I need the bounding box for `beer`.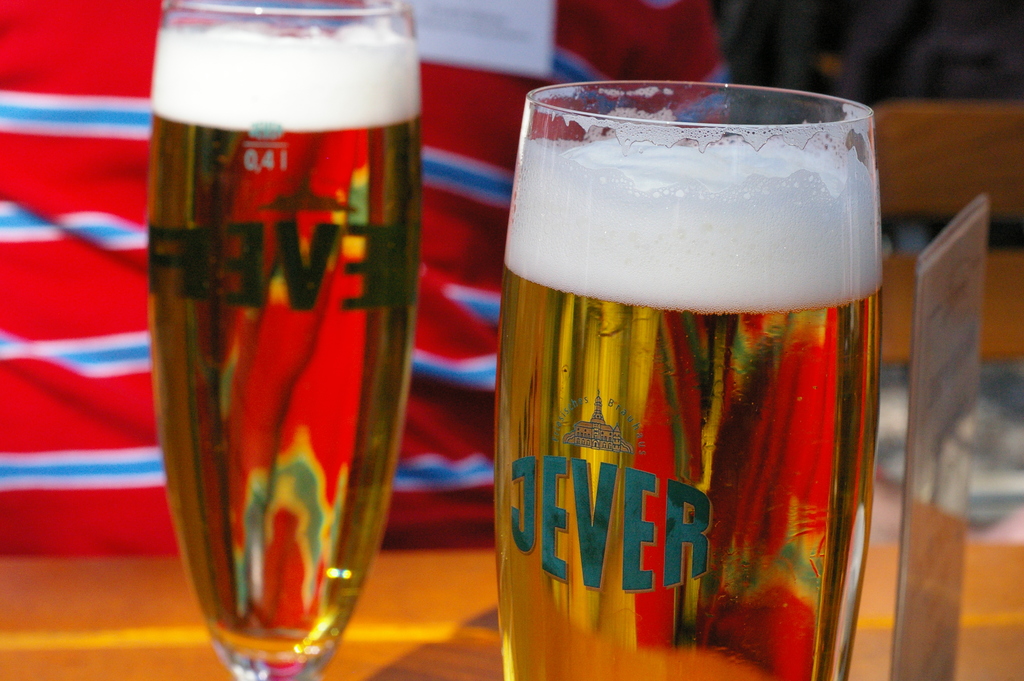
Here it is: locate(478, 65, 895, 680).
